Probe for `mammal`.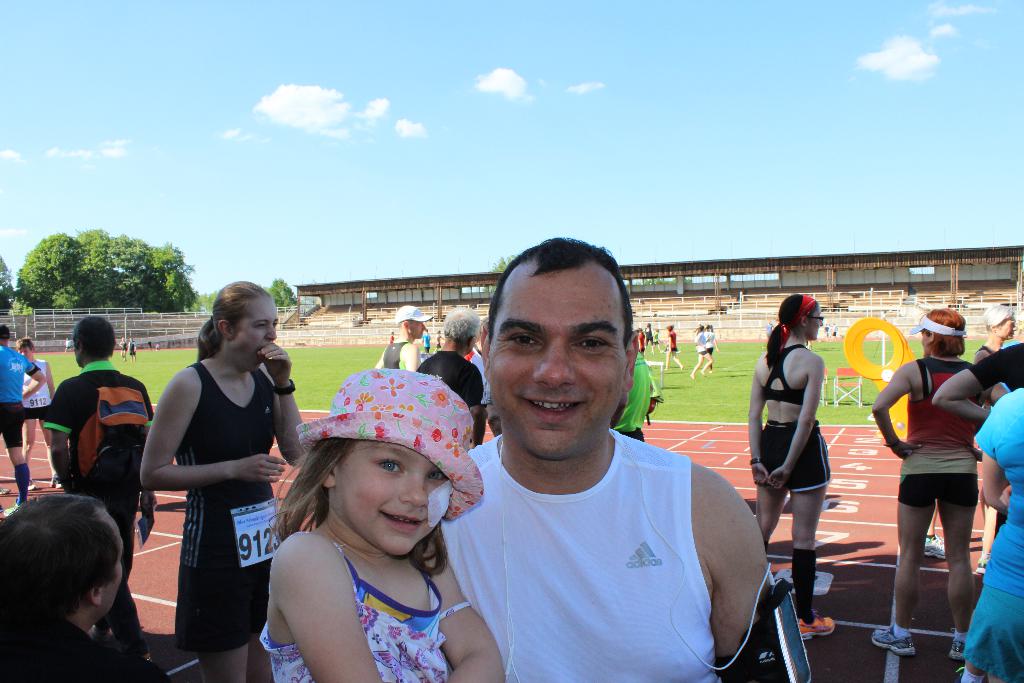
Probe result: 639/321/652/353.
